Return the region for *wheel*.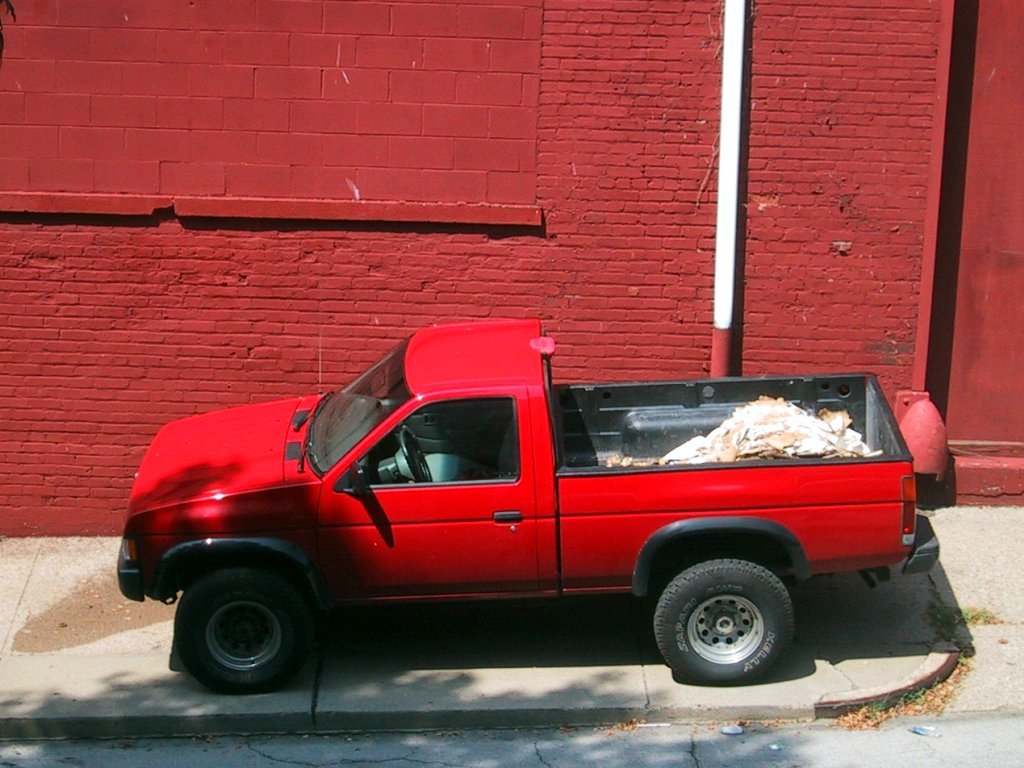
177/566/319/694.
